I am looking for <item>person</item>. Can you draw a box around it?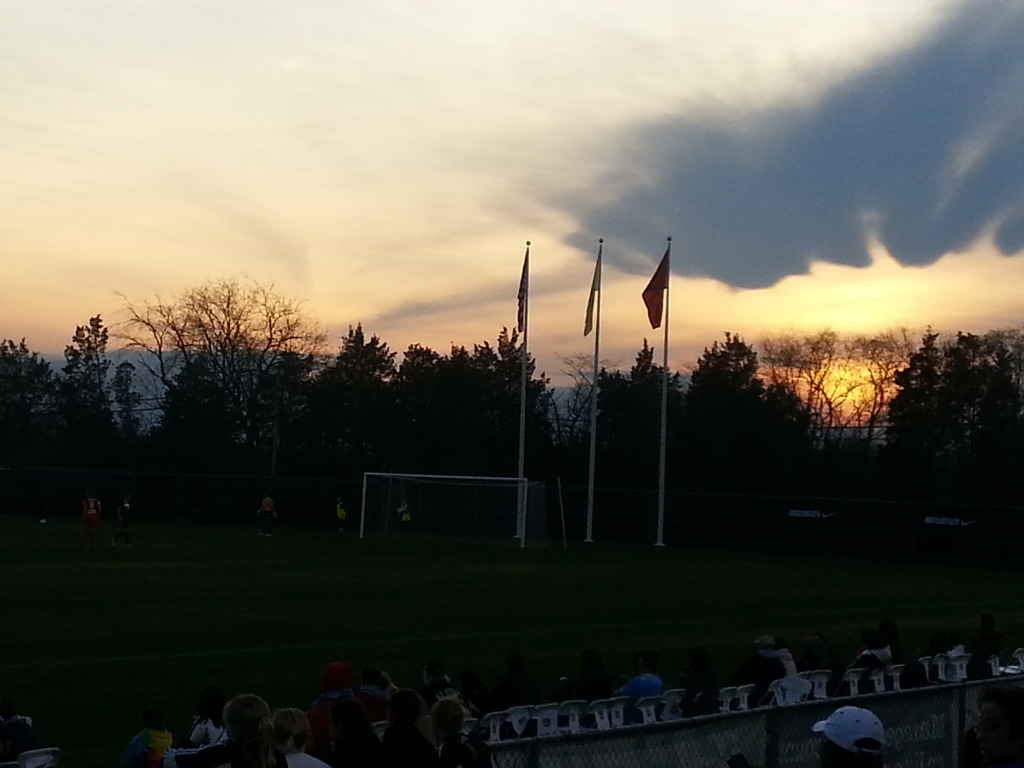
Sure, the bounding box is bbox(334, 496, 347, 534).
